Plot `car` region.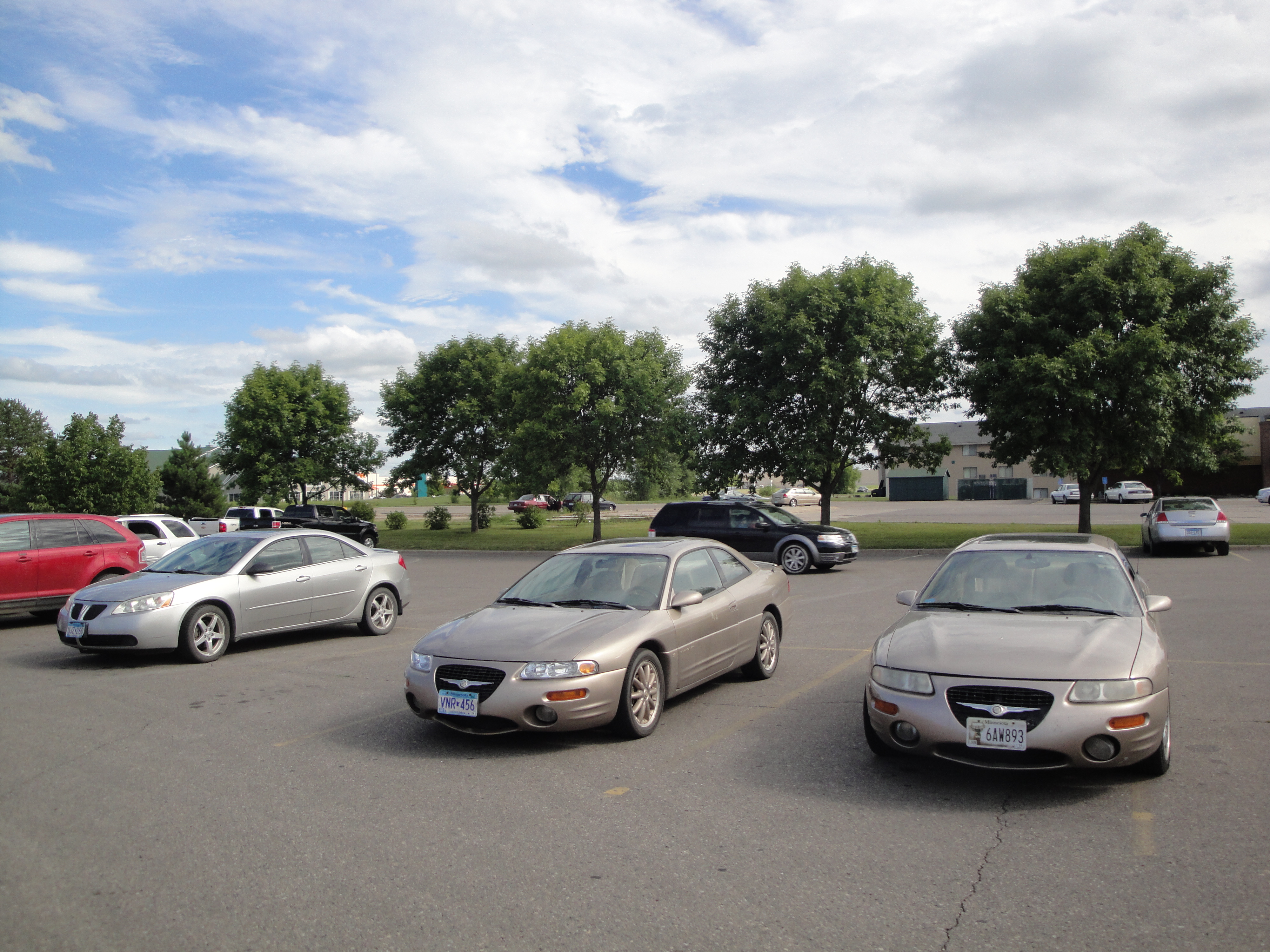
Plotted at box(348, 152, 365, 160).
